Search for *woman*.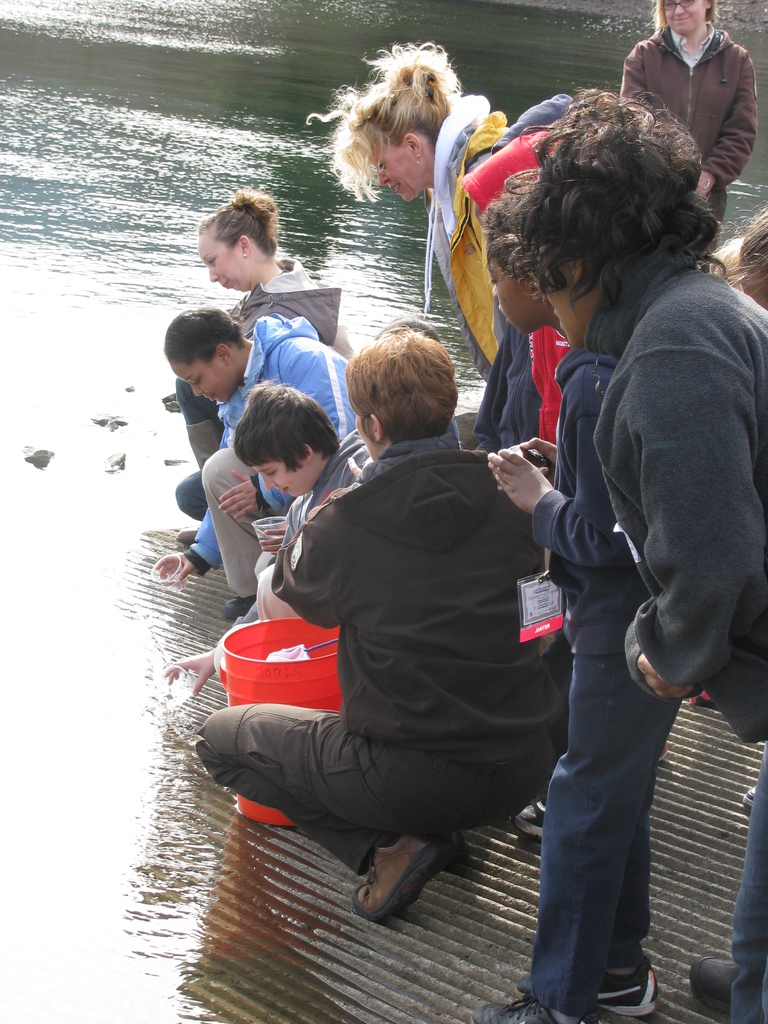
Found at 612/0/761/254.
